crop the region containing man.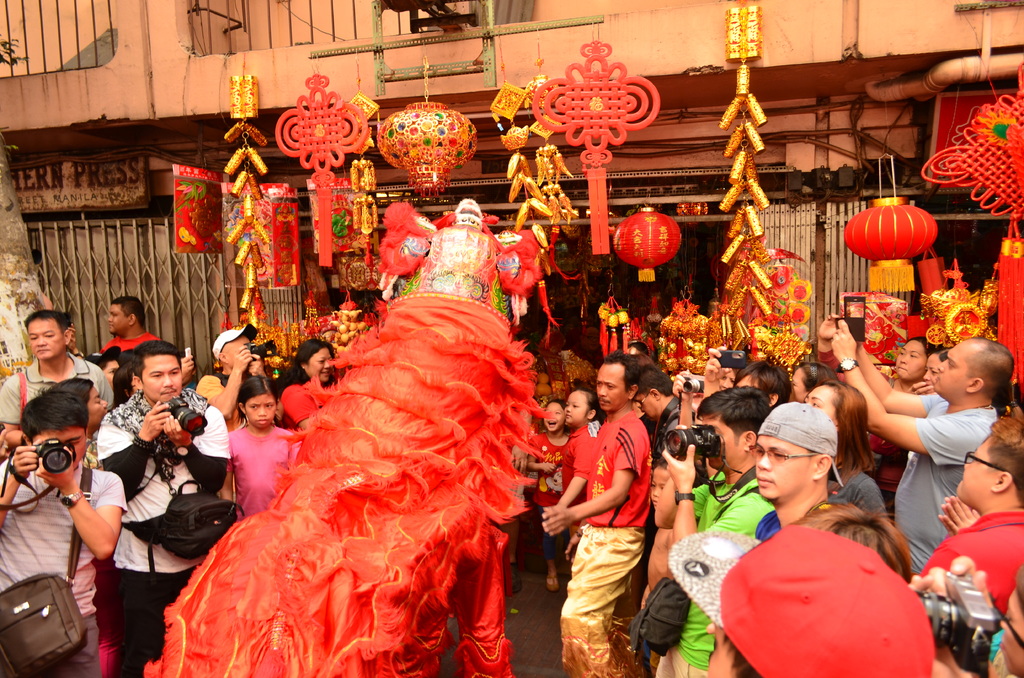
Crop region: locate(0, 310, 117, 449).
